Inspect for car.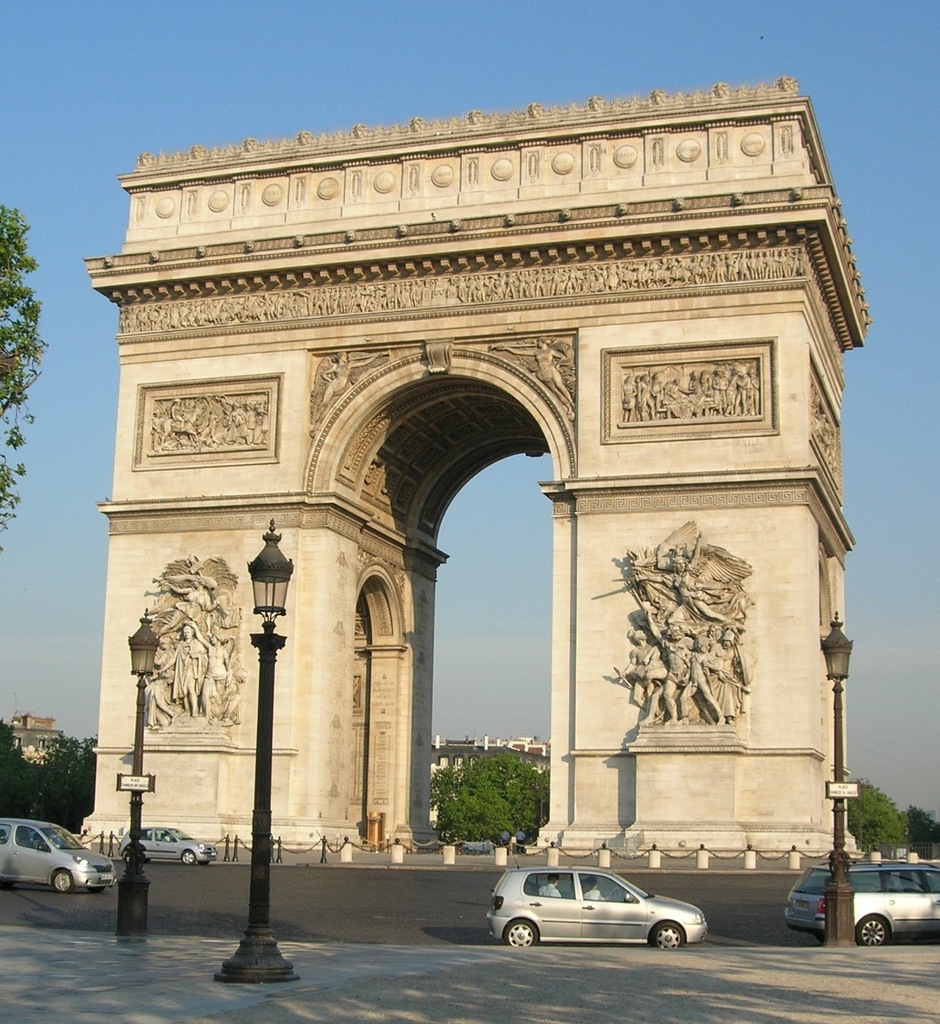
Inspection: {"left": 114, "top": 824, "right": 223, "bottom": 867}.
